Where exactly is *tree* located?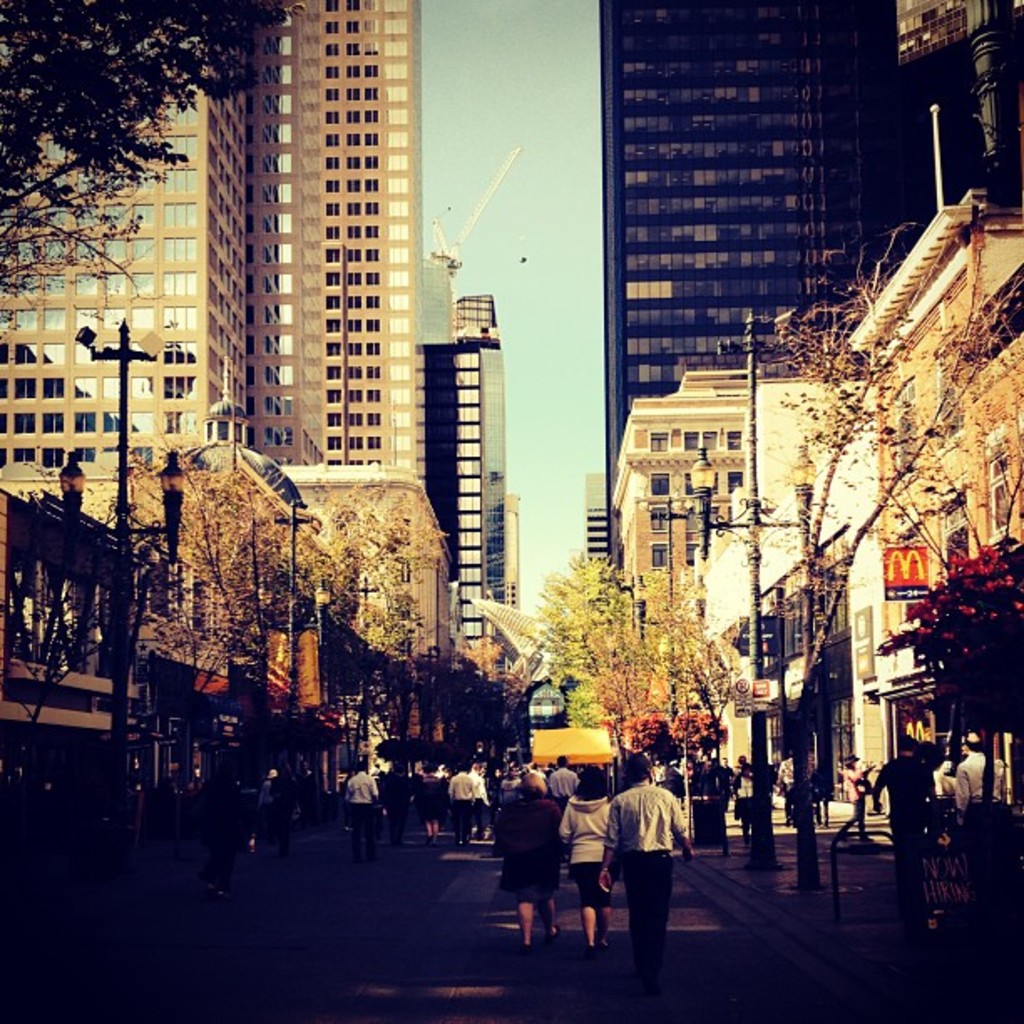
Its bounding box is <bbox>102, 433, 542, 925</bbox>.
